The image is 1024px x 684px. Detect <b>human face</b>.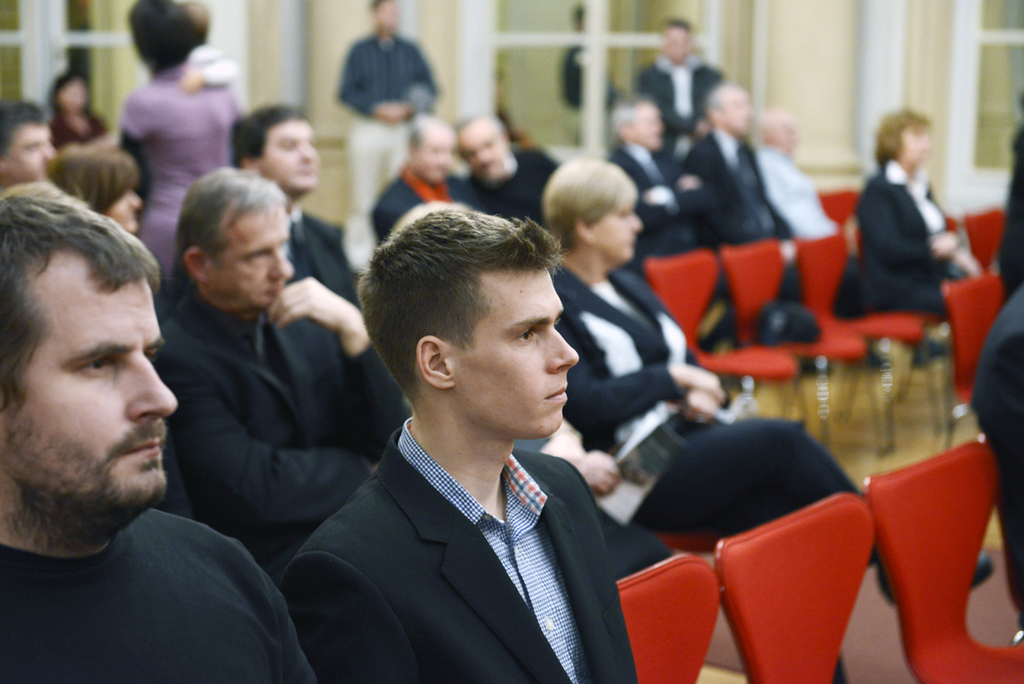
Detection: box(259, 122, 321, 187).
